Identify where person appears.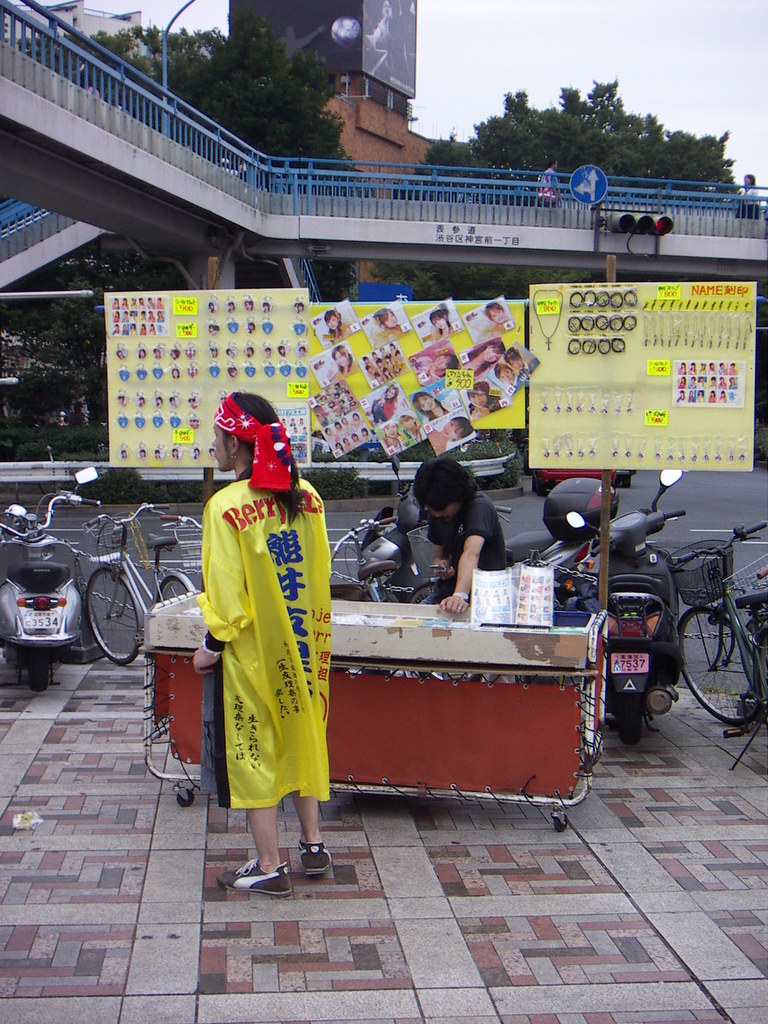
Appears at select_region(428, 414, 472, 449).
